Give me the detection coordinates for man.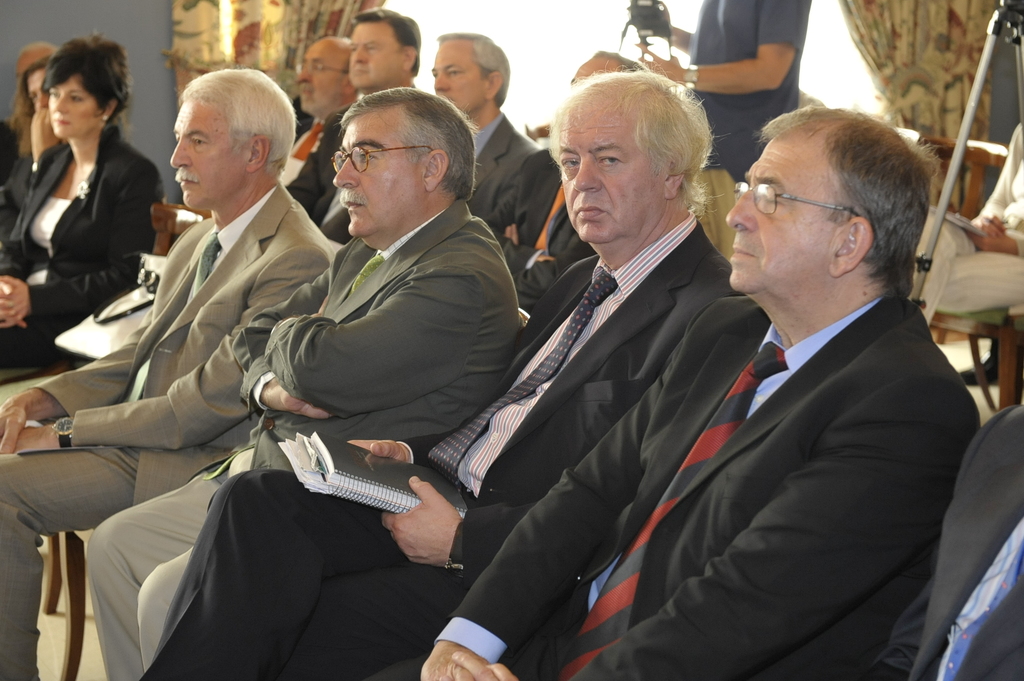
(x1=633, y1=0, x2=811, y2=259).
